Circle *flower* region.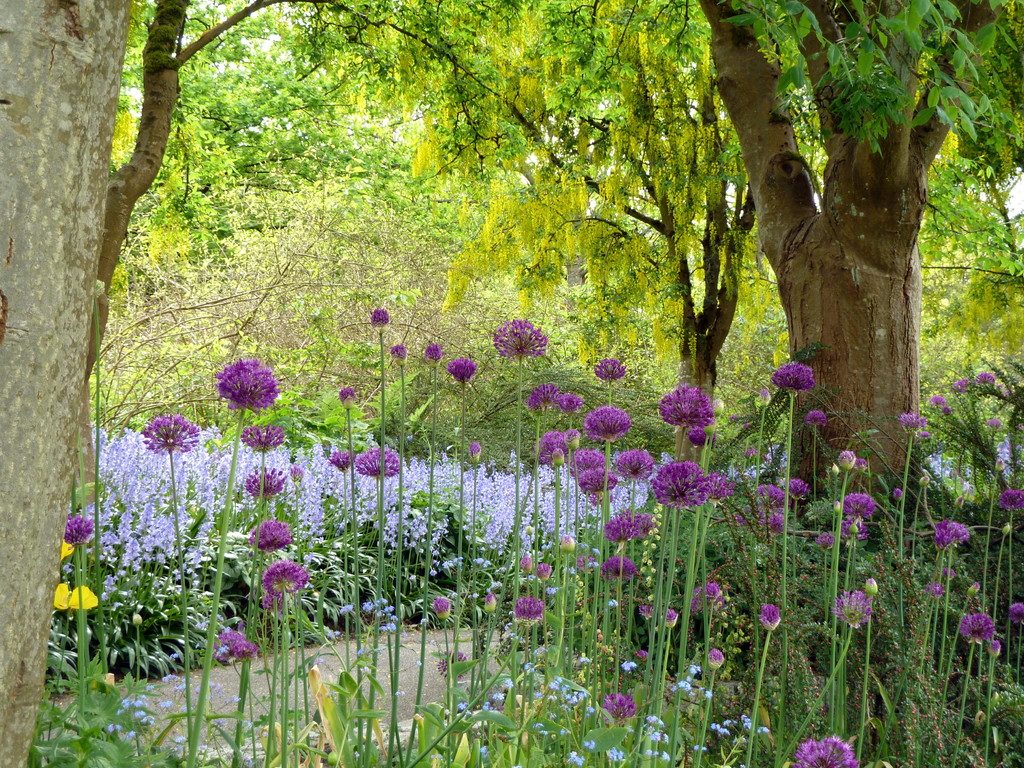
Region: (x1=248, y1=519, x2=293, y2=549).
